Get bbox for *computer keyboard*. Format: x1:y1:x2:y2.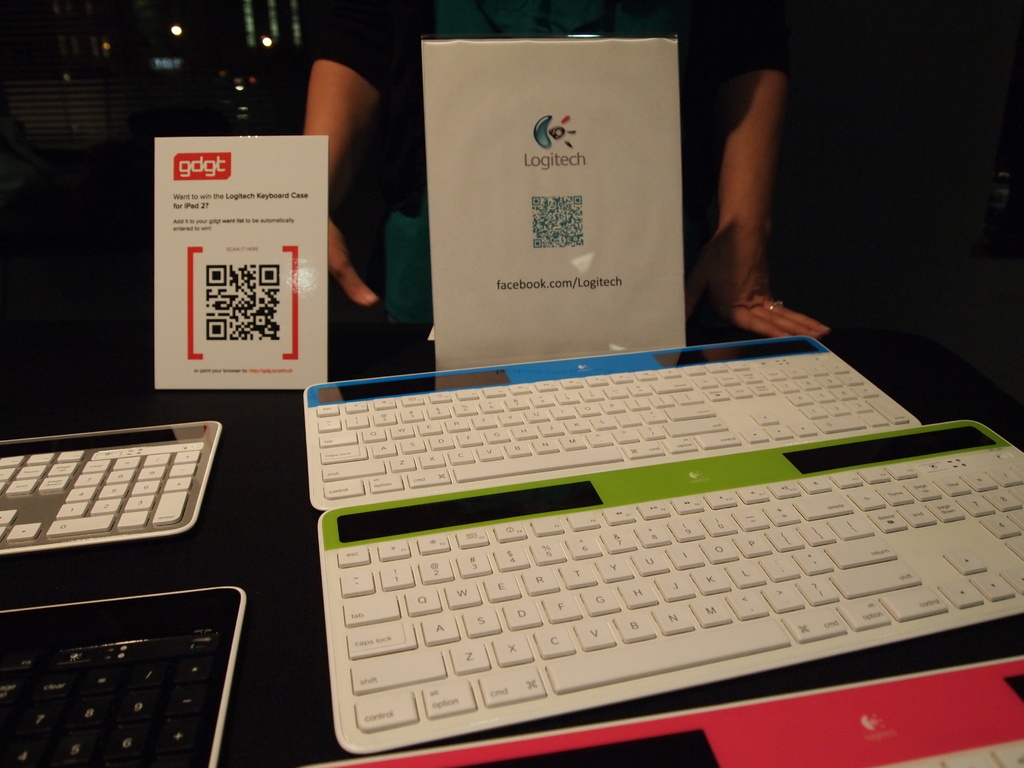
305:332:927:513.
